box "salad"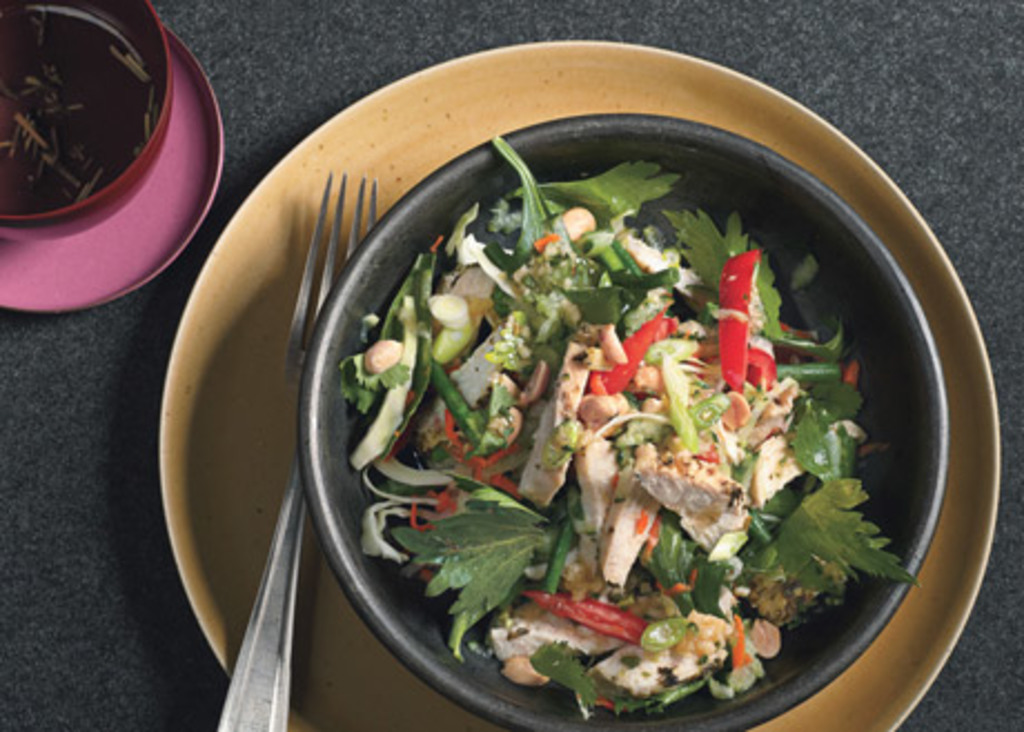
{"x1": 343, "y1": 131, "x2": 913, "y2": 719}
